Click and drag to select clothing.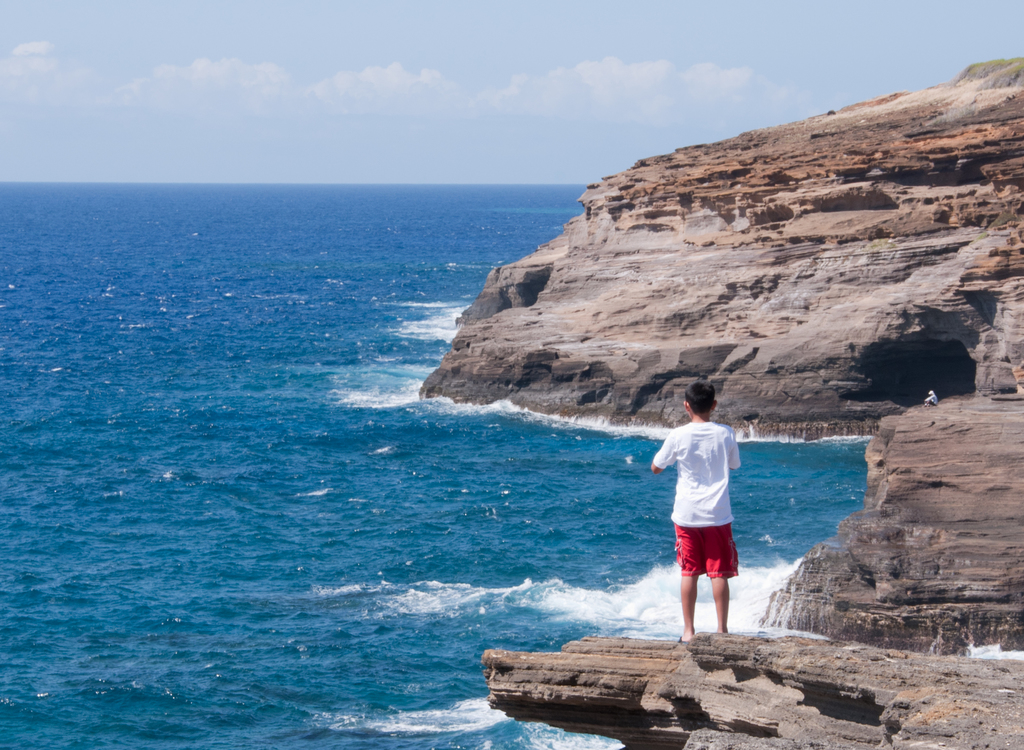
Selection: 653,416,743,583.
